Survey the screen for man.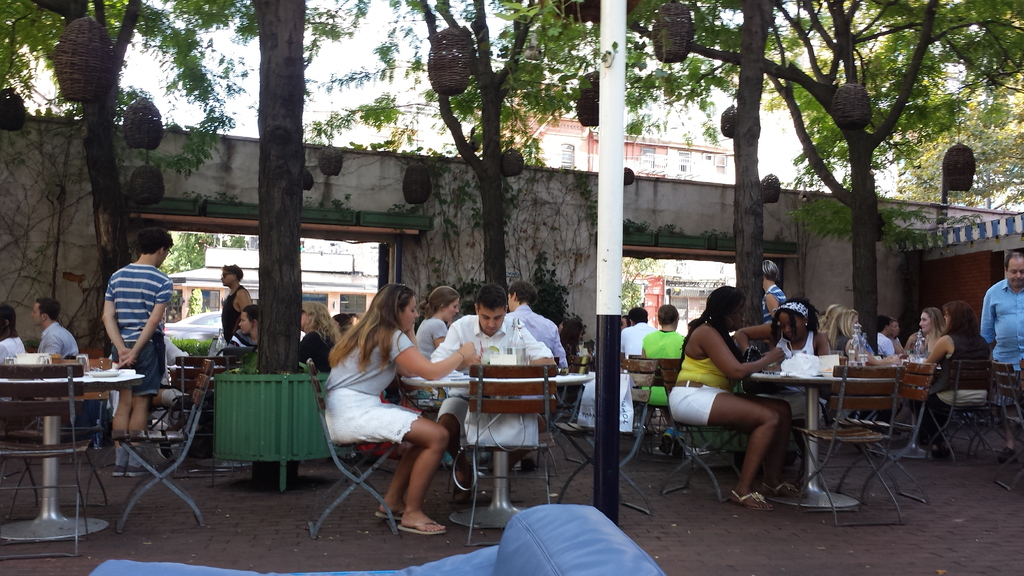
Survey found: 29, 296, 78, 358.
